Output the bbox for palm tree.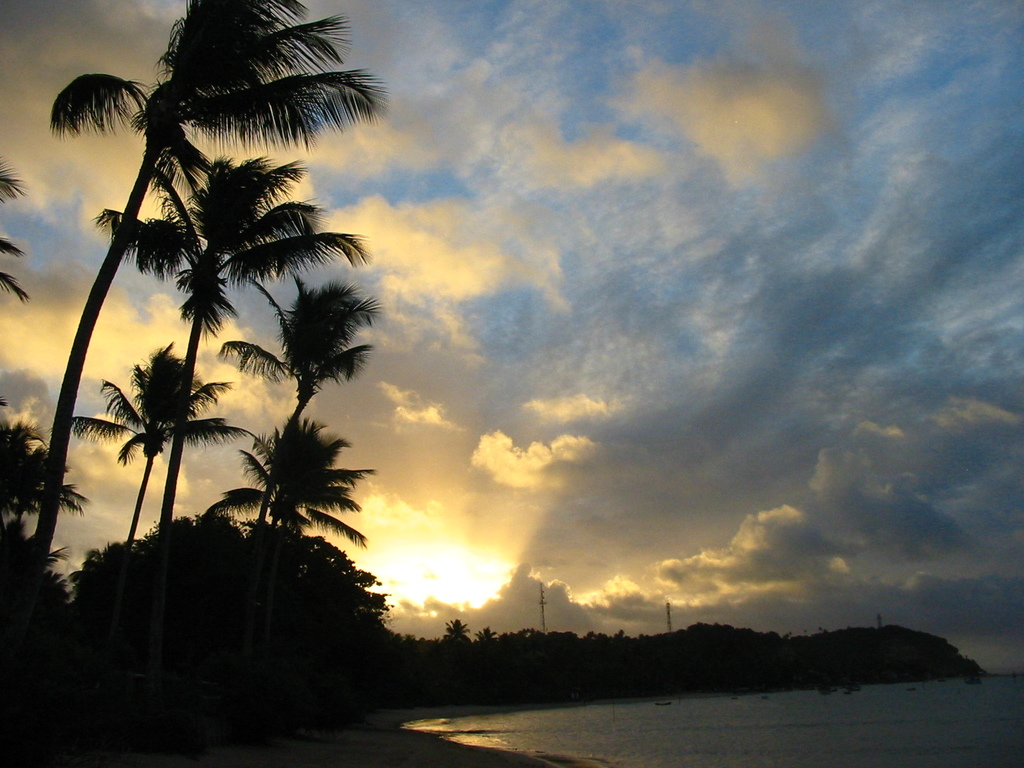
[239, 287, 352, 536].
